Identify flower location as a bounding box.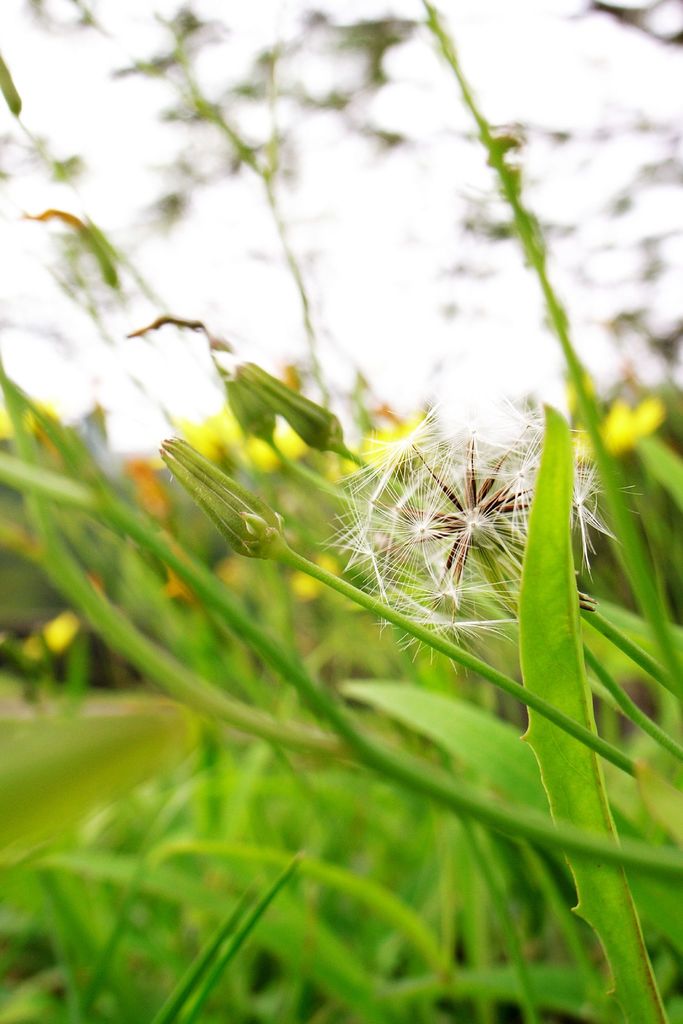
[178, 405, 252, 472].
